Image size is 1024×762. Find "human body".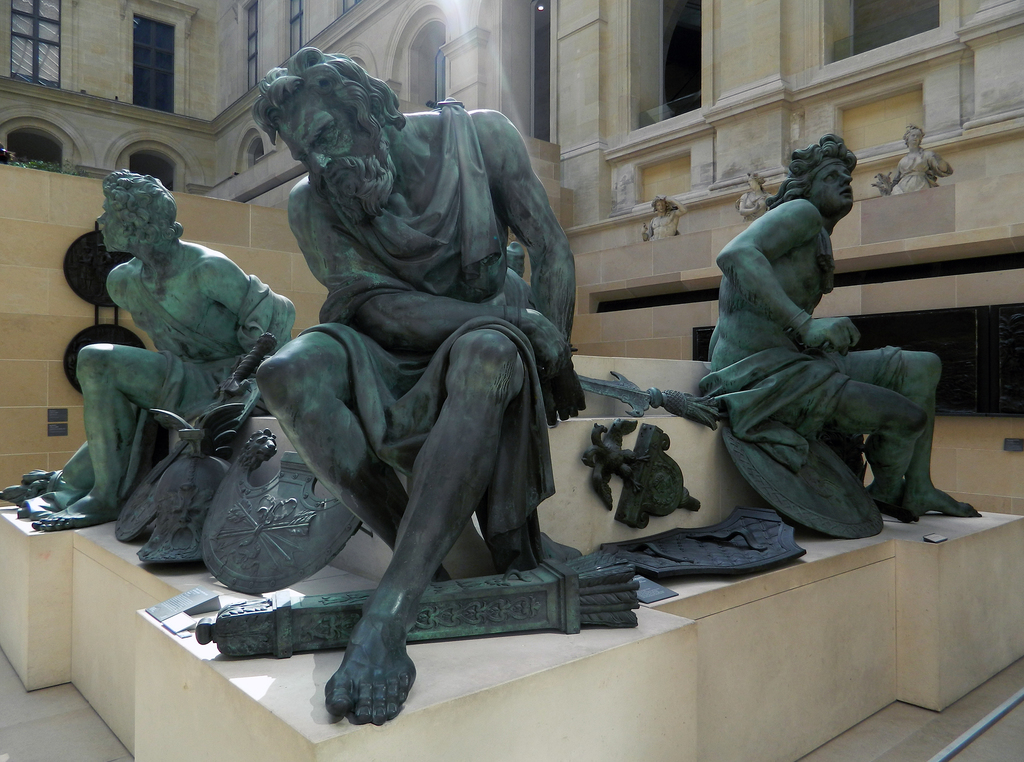
box=[44, 114, 289, 596].
